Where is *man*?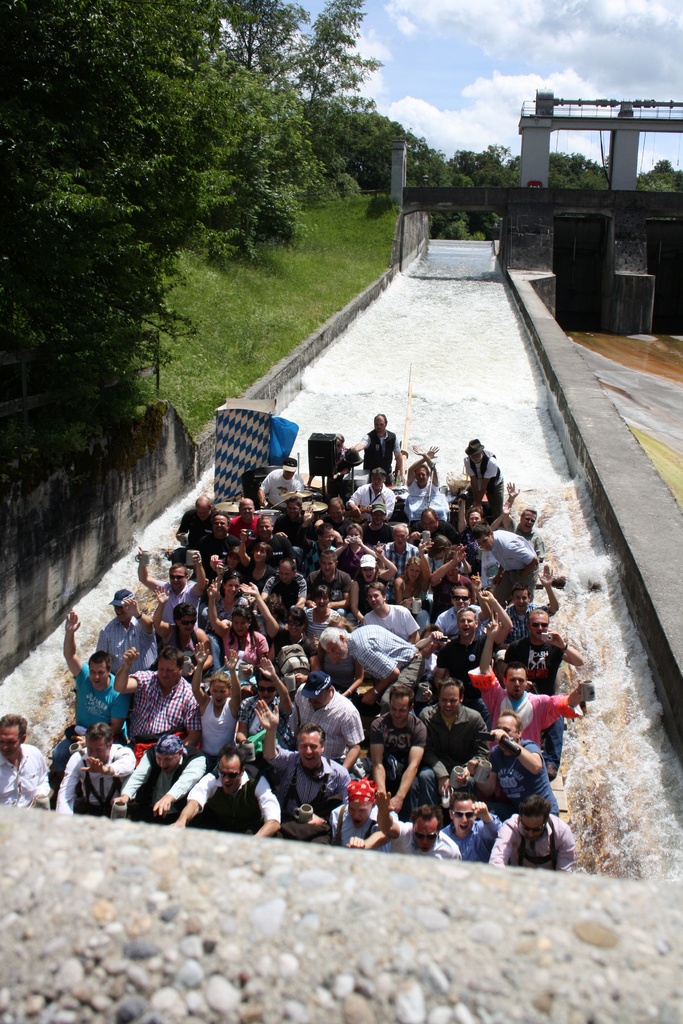
(97, 589, 170, 673).
